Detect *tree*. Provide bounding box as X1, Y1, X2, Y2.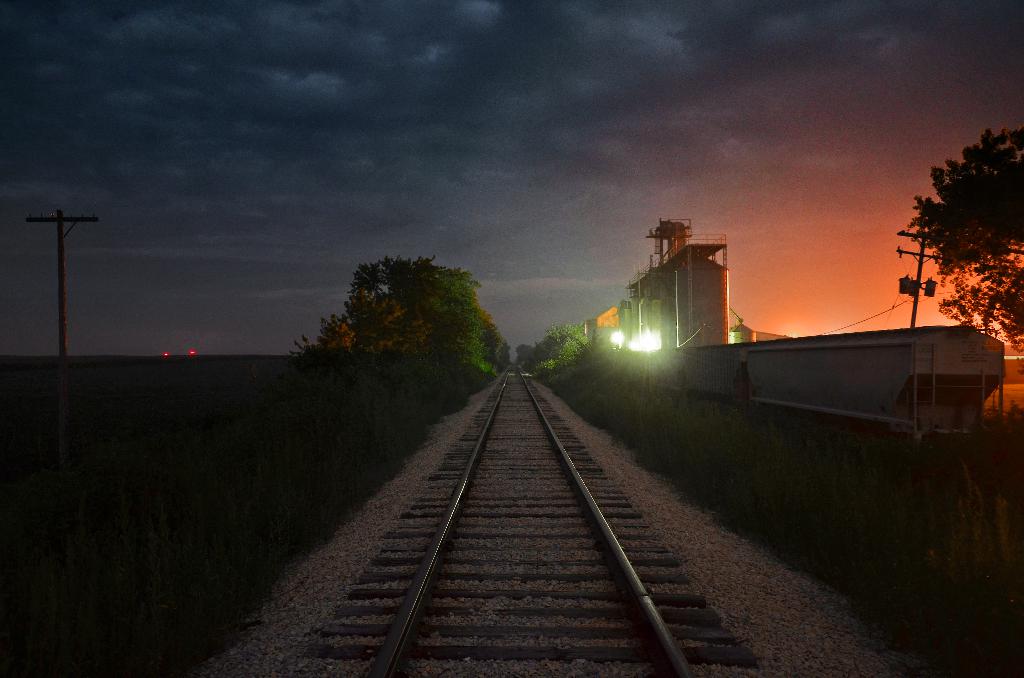
935, 260, 1023, 337.
